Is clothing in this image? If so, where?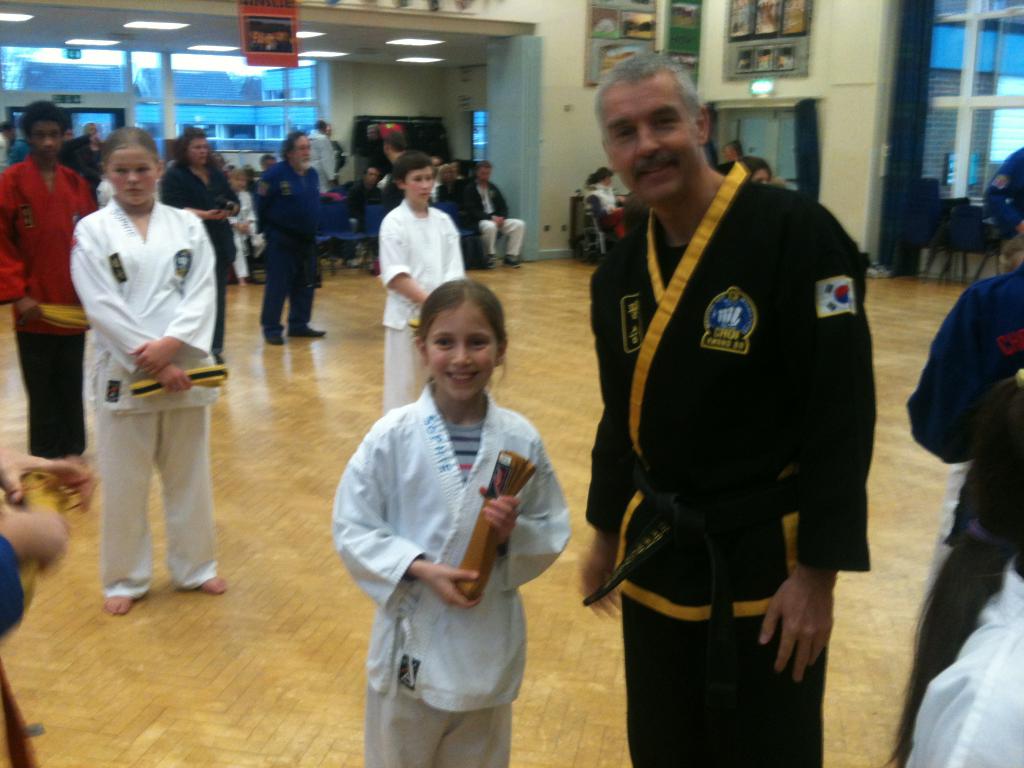
Yes, at 0 152 98 458.
